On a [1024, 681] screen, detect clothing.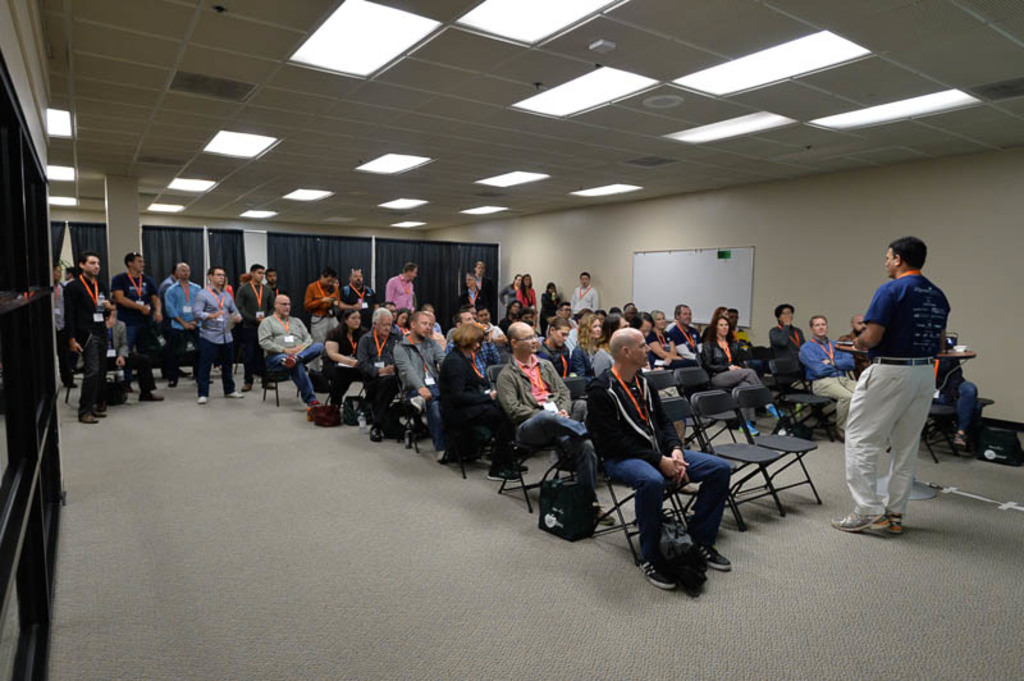
<box>598,339,631,375</box>.
